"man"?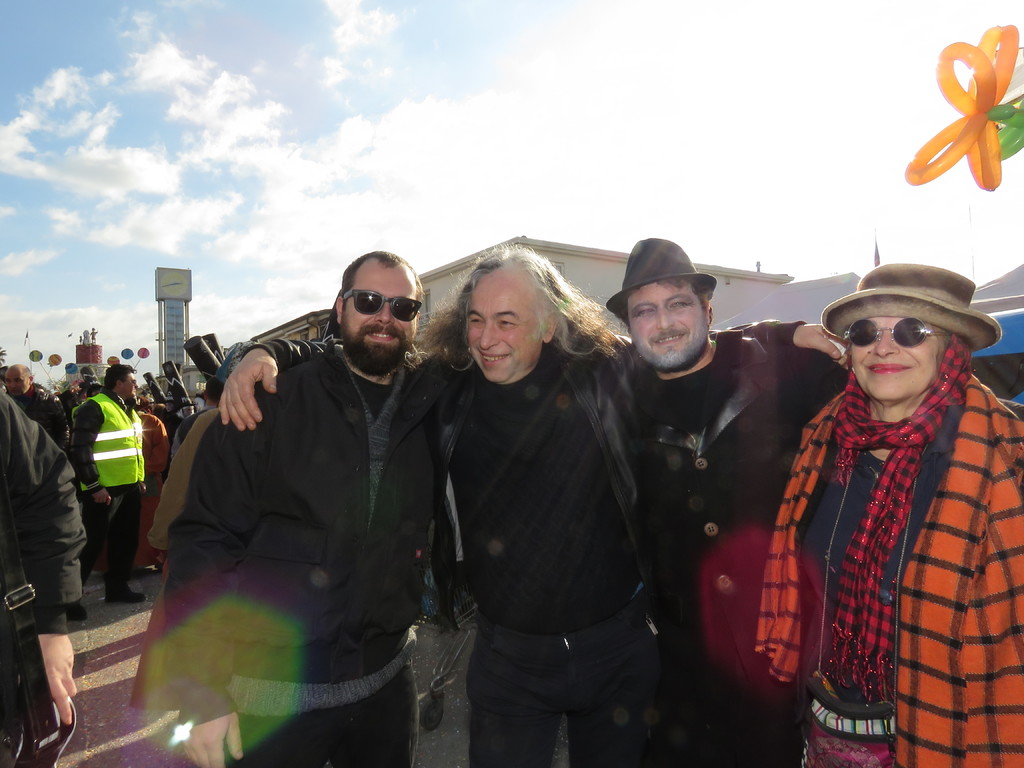
crop(219, 241, 848, 767)
